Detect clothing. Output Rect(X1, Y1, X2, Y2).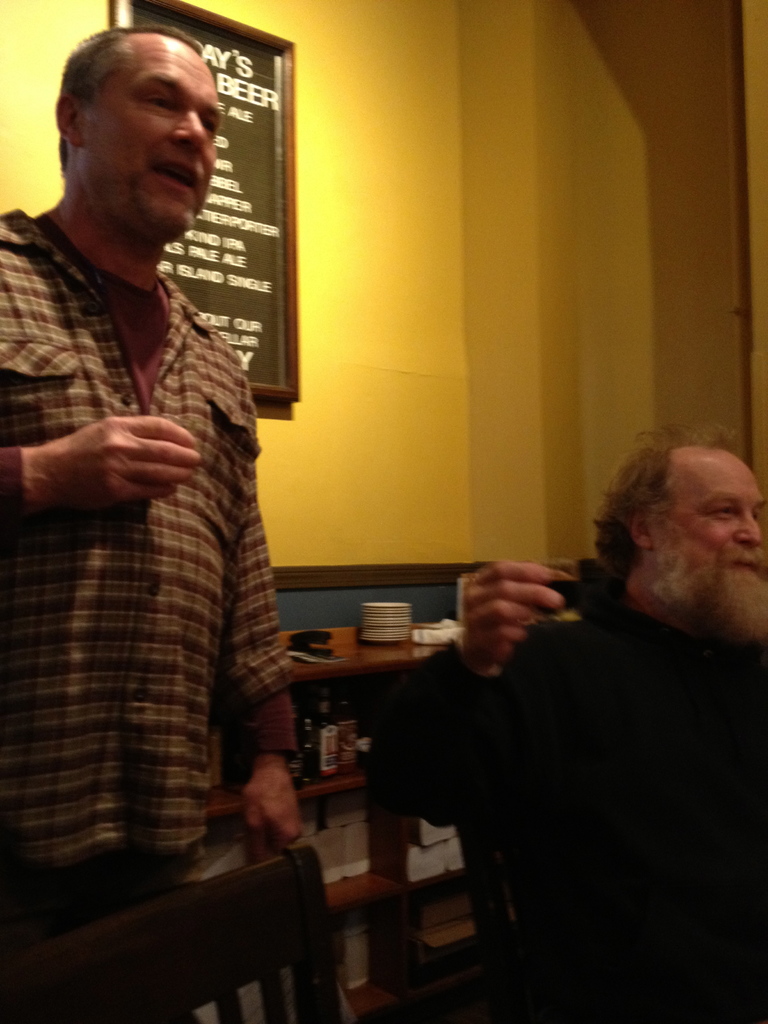
Rect(0, 211, 296, 942).
